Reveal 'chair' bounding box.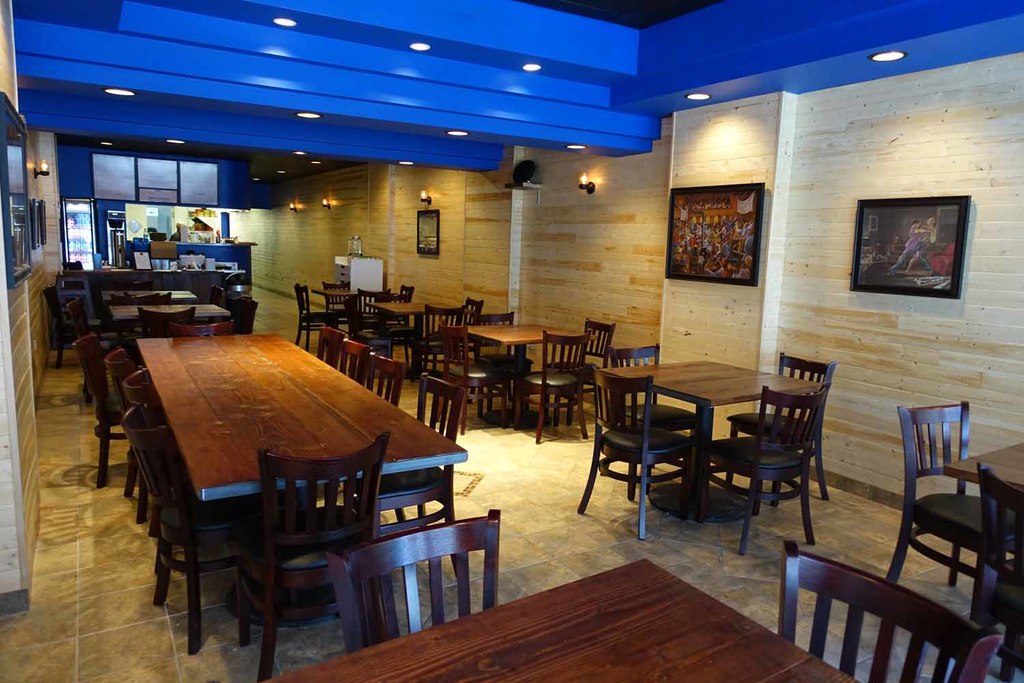
Revealed: box(575, 320, 616, 422).
